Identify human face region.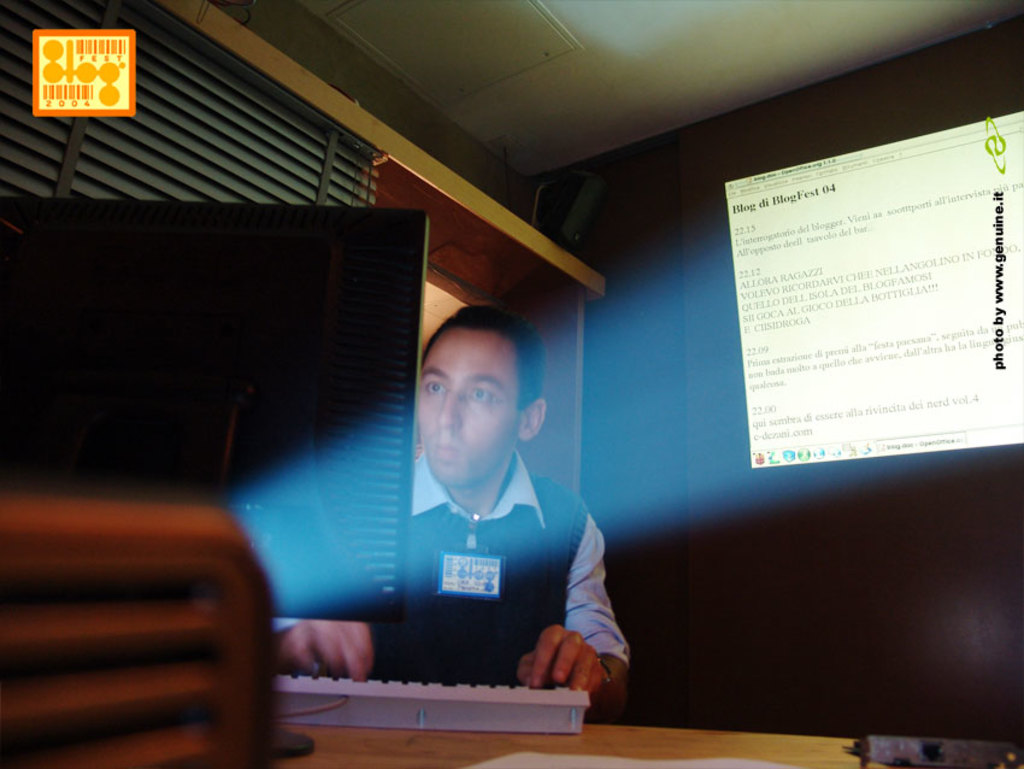
Region: pyautogui.locateOnScreen(416, 334, 525, 494).
